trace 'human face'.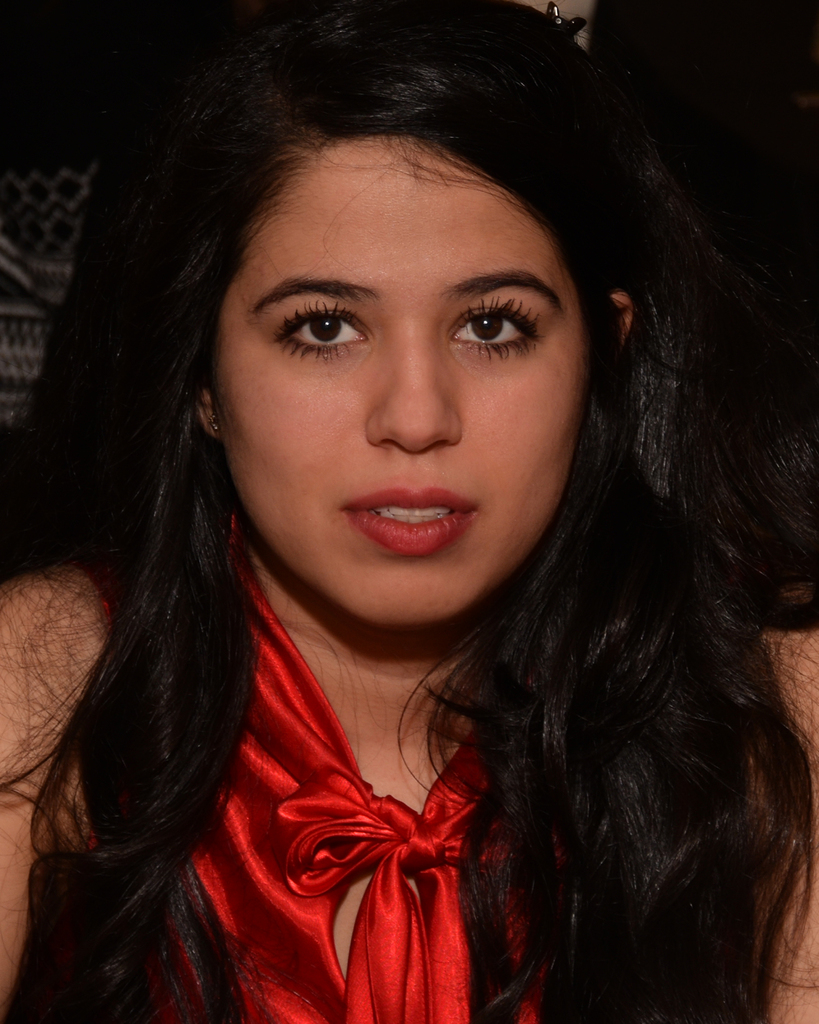
Traced to <region>219, 140, 590, 635</region>.
